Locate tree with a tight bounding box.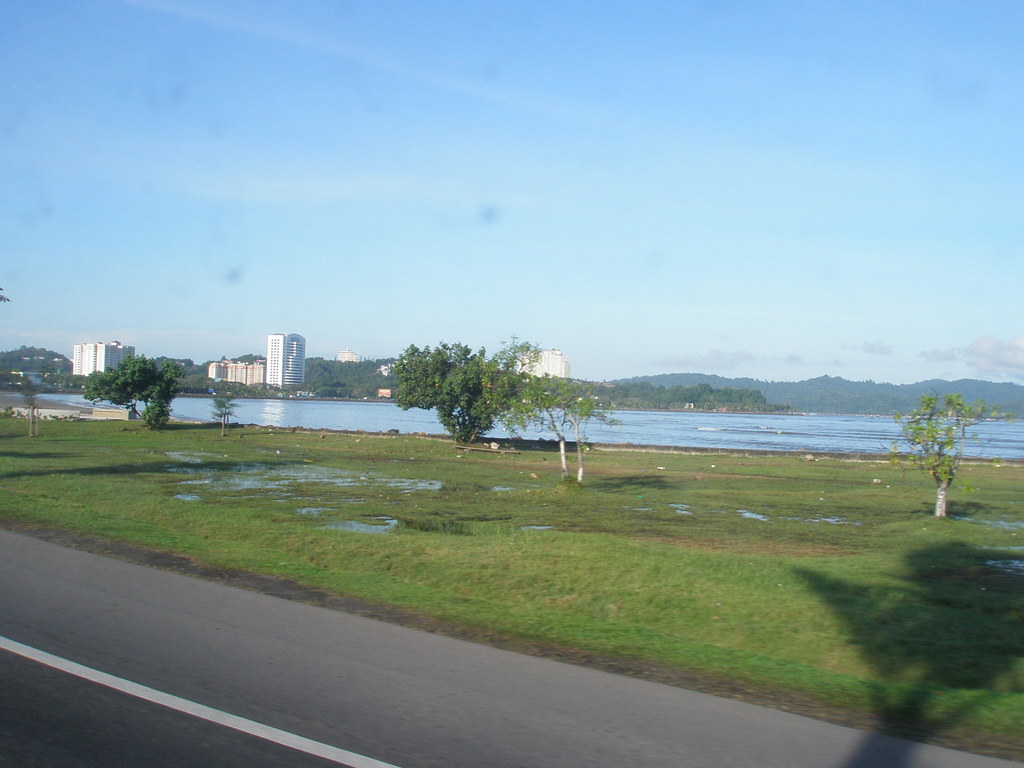
box(83, 353, 189, 431).
